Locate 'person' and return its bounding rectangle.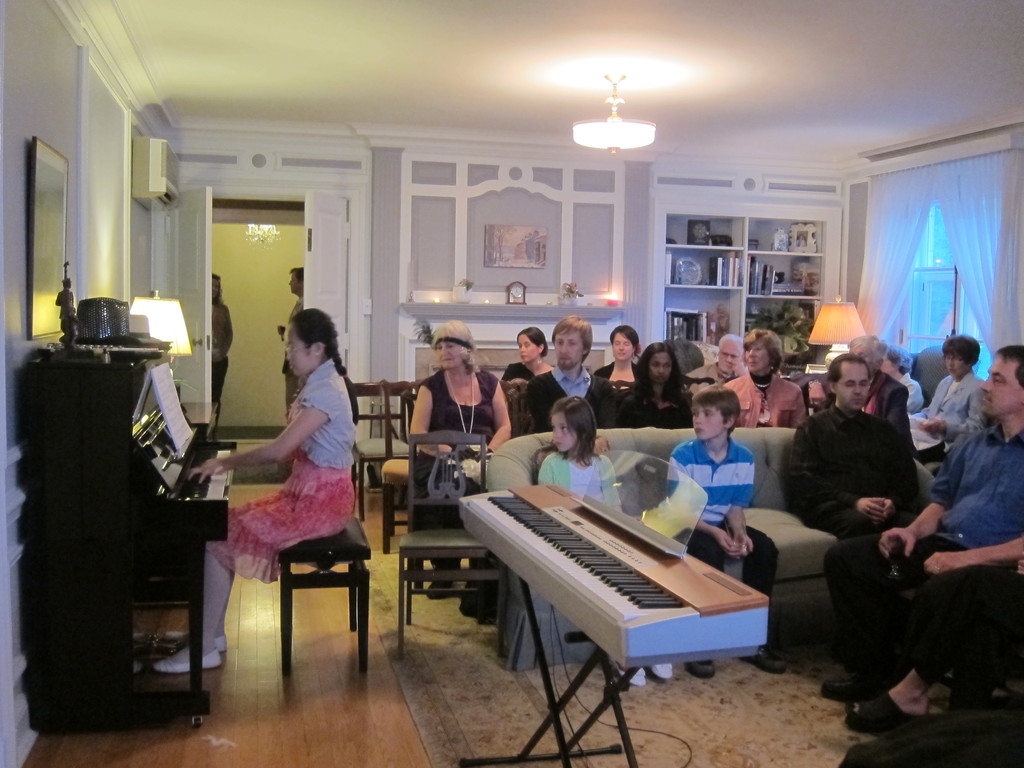
[left=138, top=303, right=365, bottom=677].
